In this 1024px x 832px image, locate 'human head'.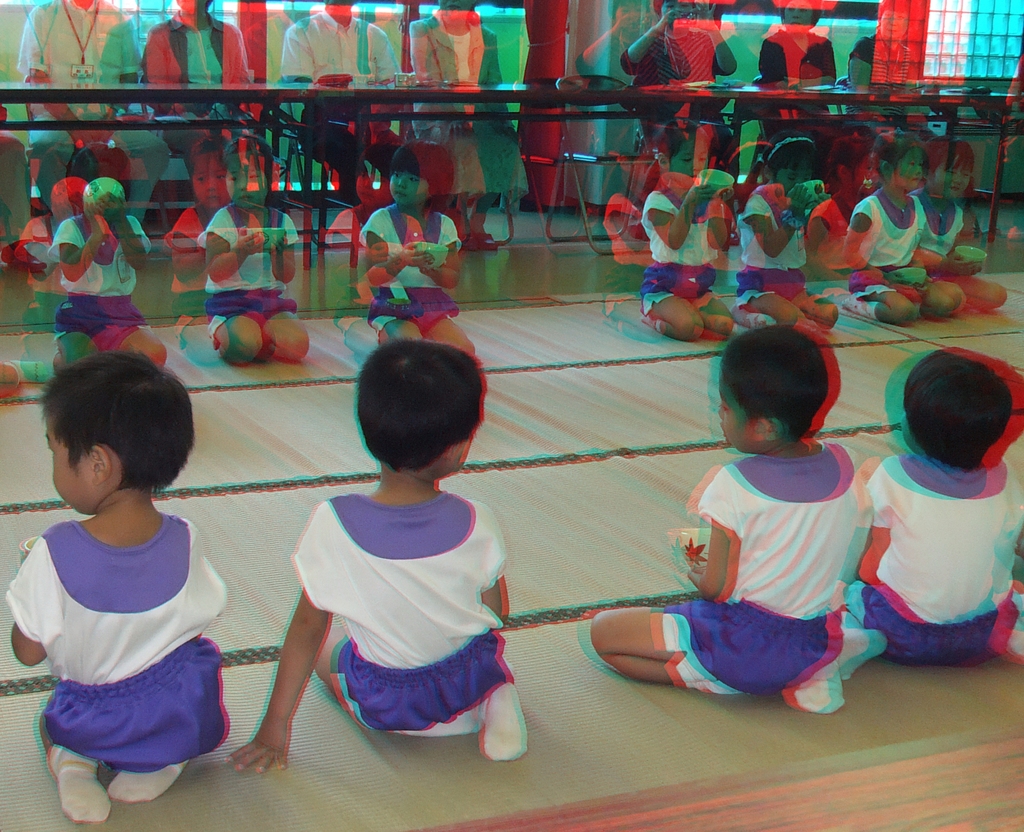
Bounding box: <bbox>435, 0, 479, 19</bbox>.
